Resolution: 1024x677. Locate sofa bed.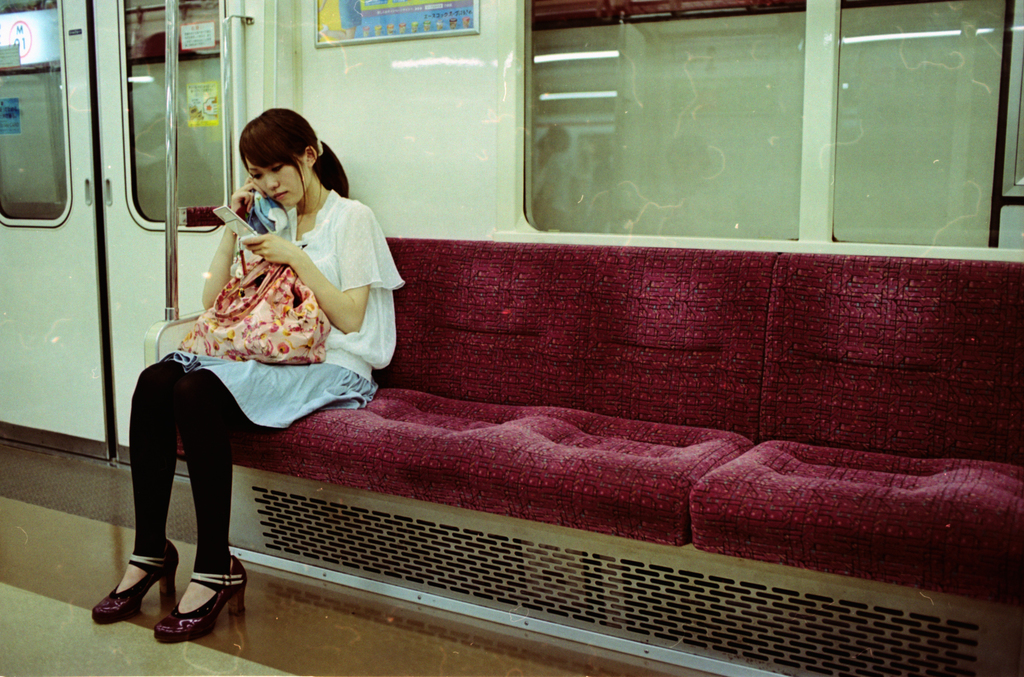
region(140, 236, 1023, 676).
